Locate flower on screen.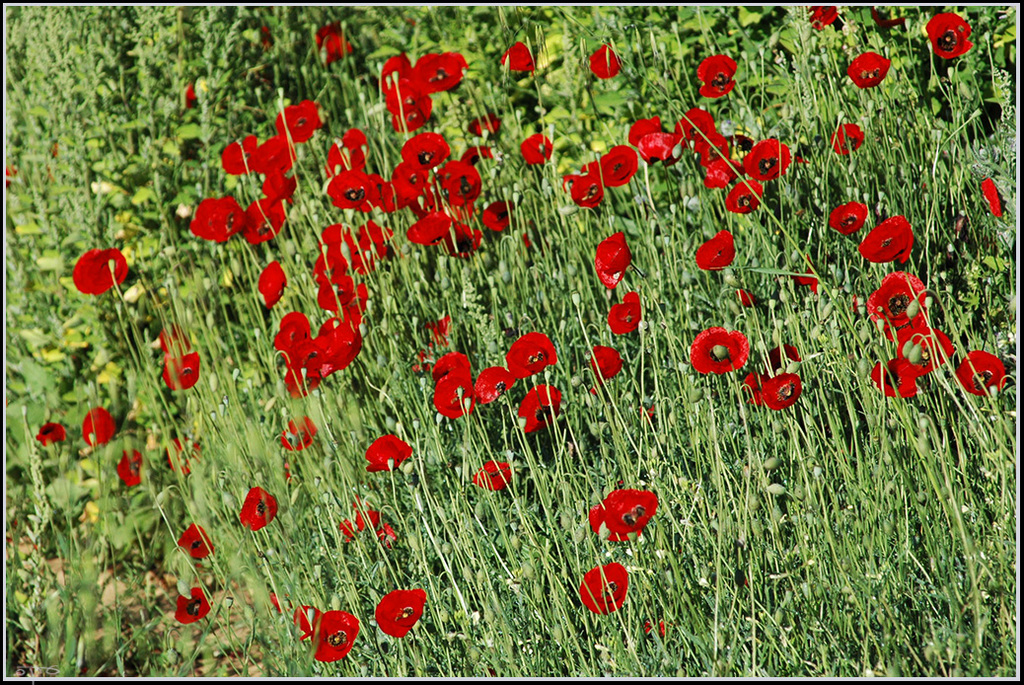
On screen at bbox=(402, 129, 450, 168).
